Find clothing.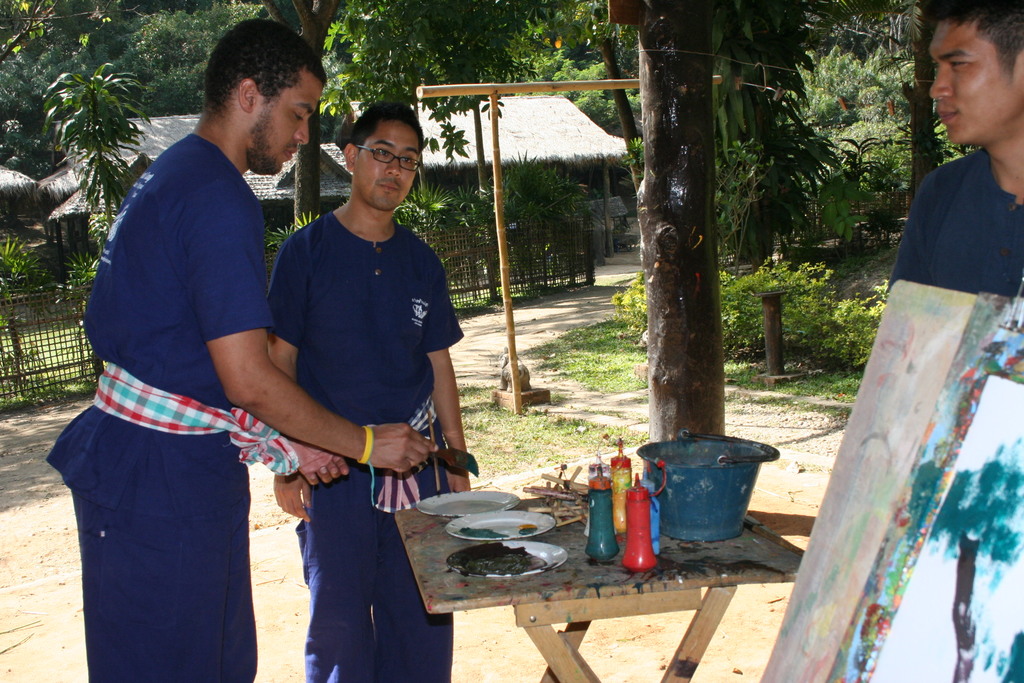
[266,212,465,682].
